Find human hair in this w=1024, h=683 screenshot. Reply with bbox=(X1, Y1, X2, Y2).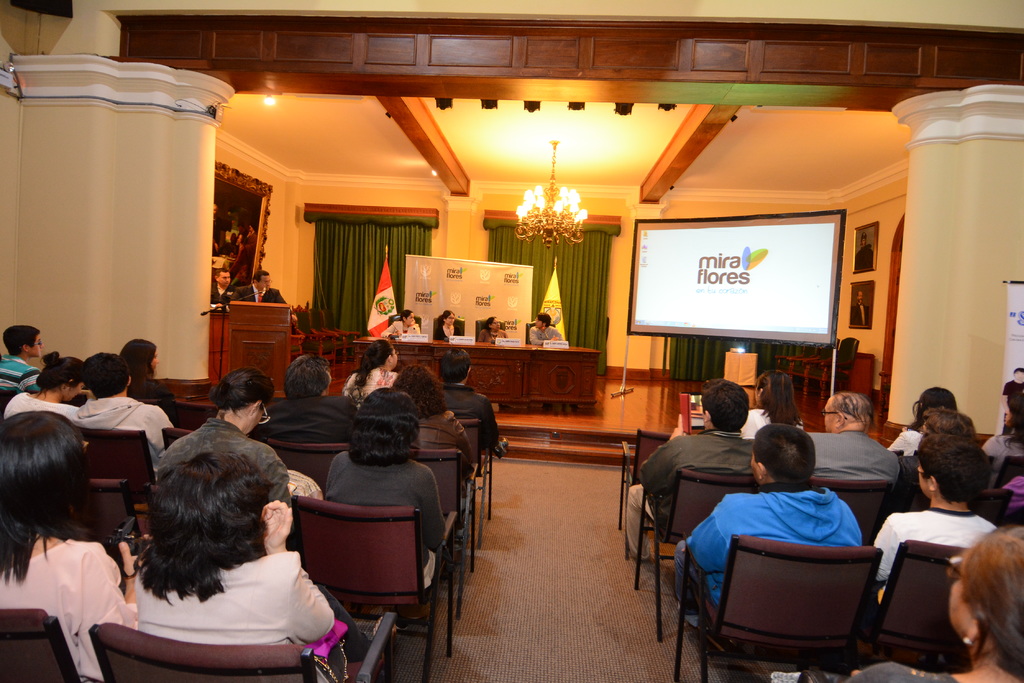
bbox=(828, 392, 875, 433).
